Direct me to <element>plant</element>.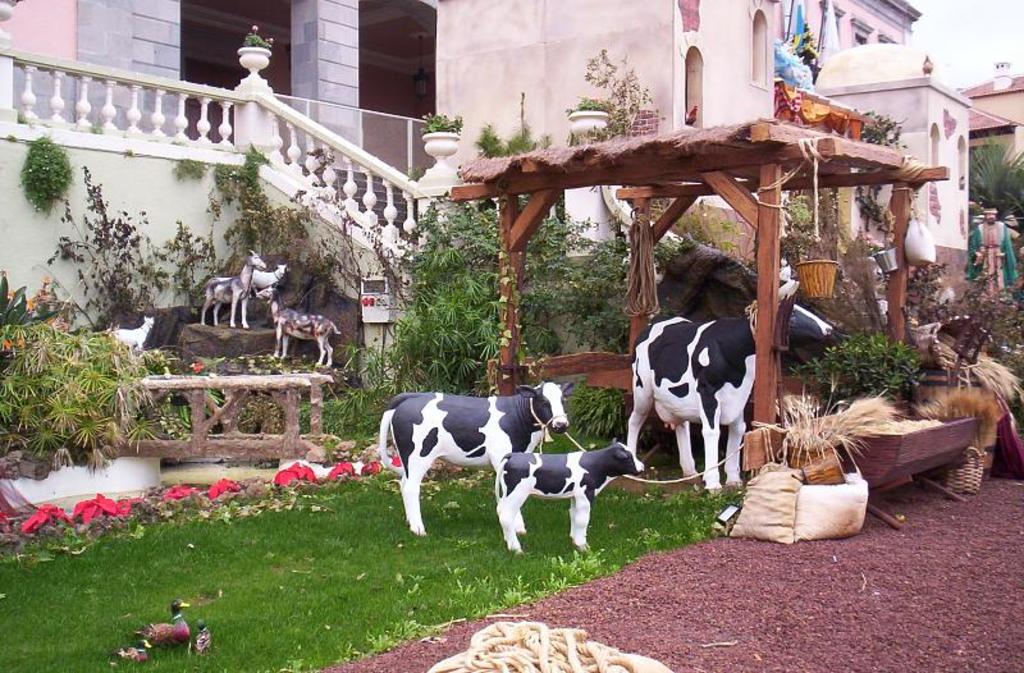
Direction: bbox(19, 141, 70, 209).
